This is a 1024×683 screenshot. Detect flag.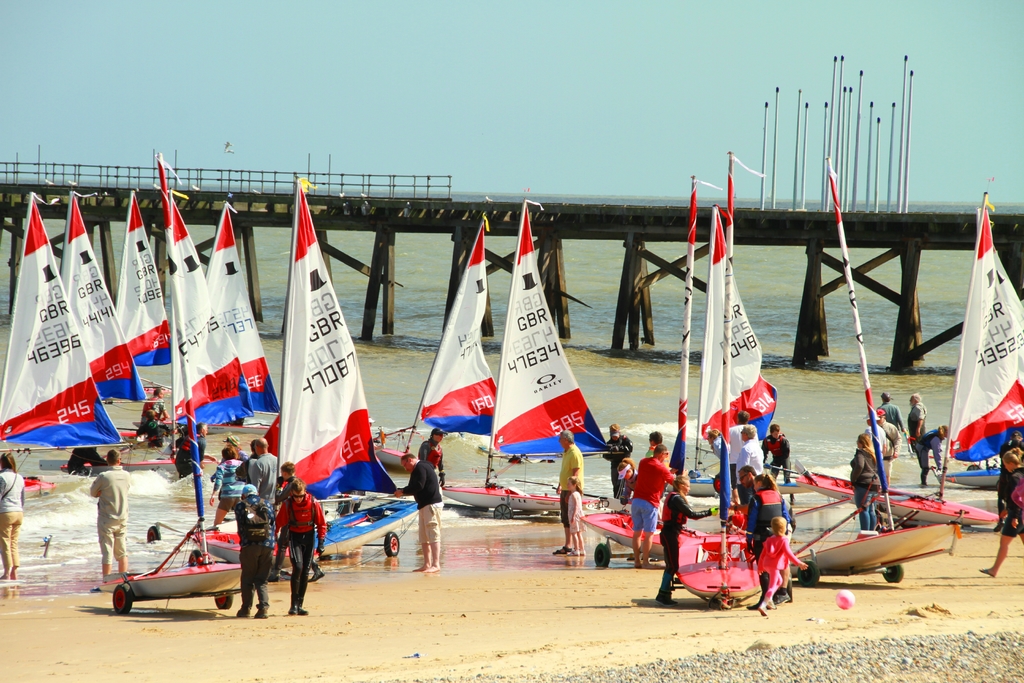
crop(0, 197, 134, 456).
